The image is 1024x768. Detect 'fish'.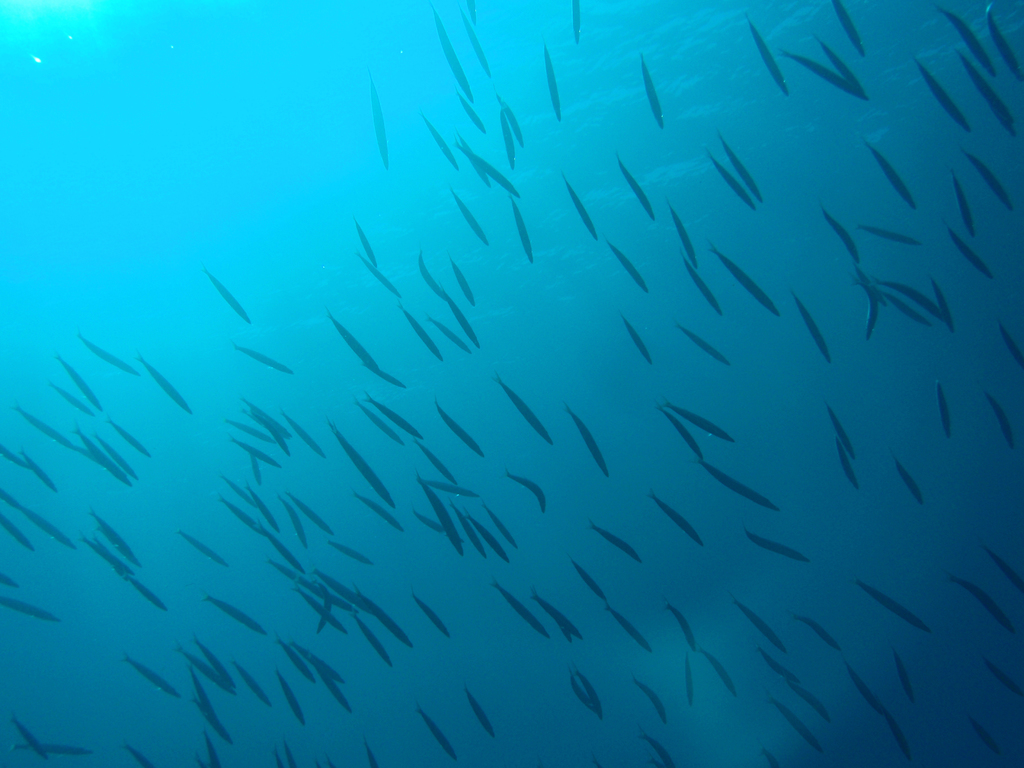
Detection: [x1=614, y1=154, x2=657, y2=225].
